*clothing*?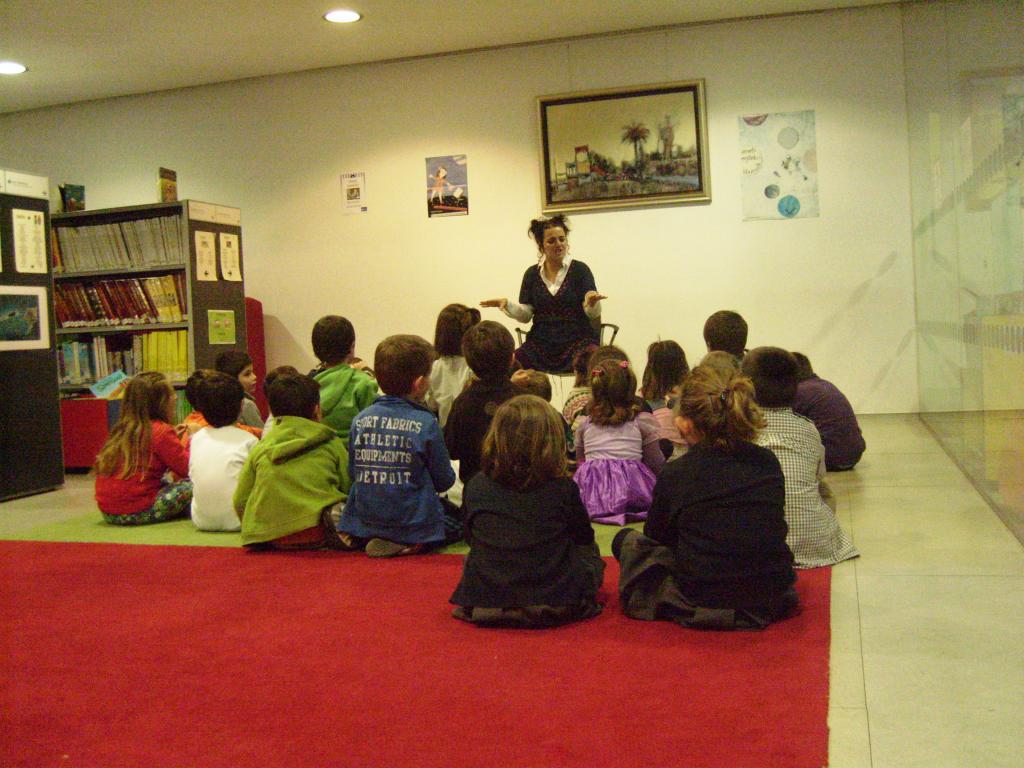
crop(185, 423, 268, 536)
